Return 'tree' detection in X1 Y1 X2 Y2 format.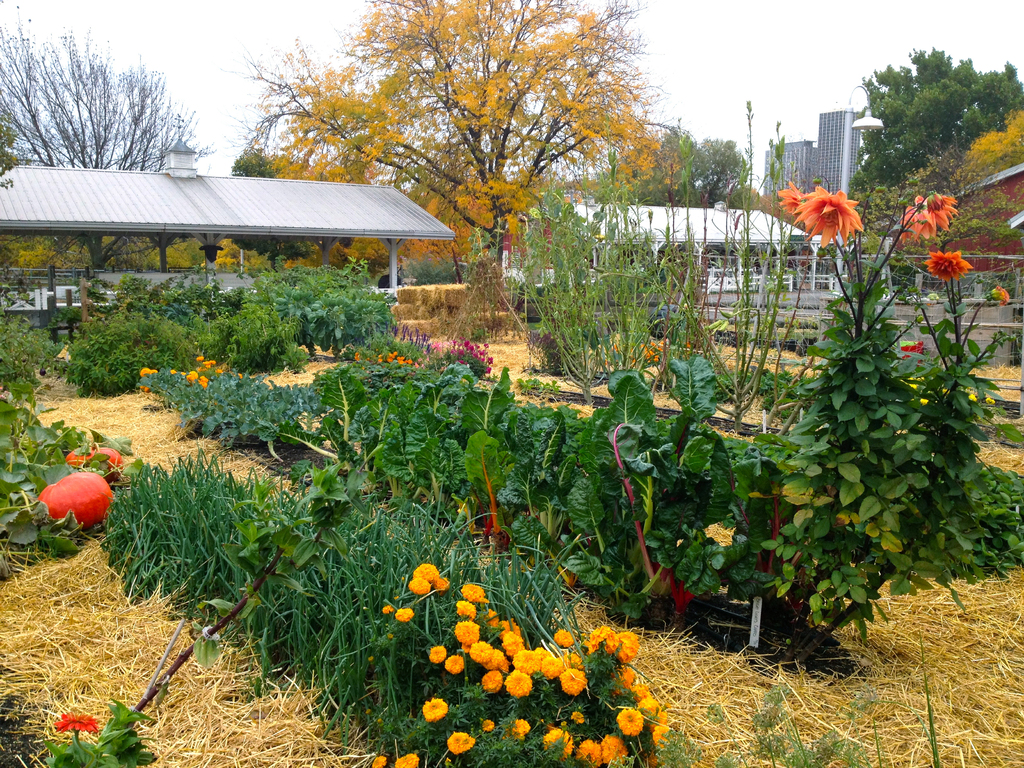
849 43 1023 208.
